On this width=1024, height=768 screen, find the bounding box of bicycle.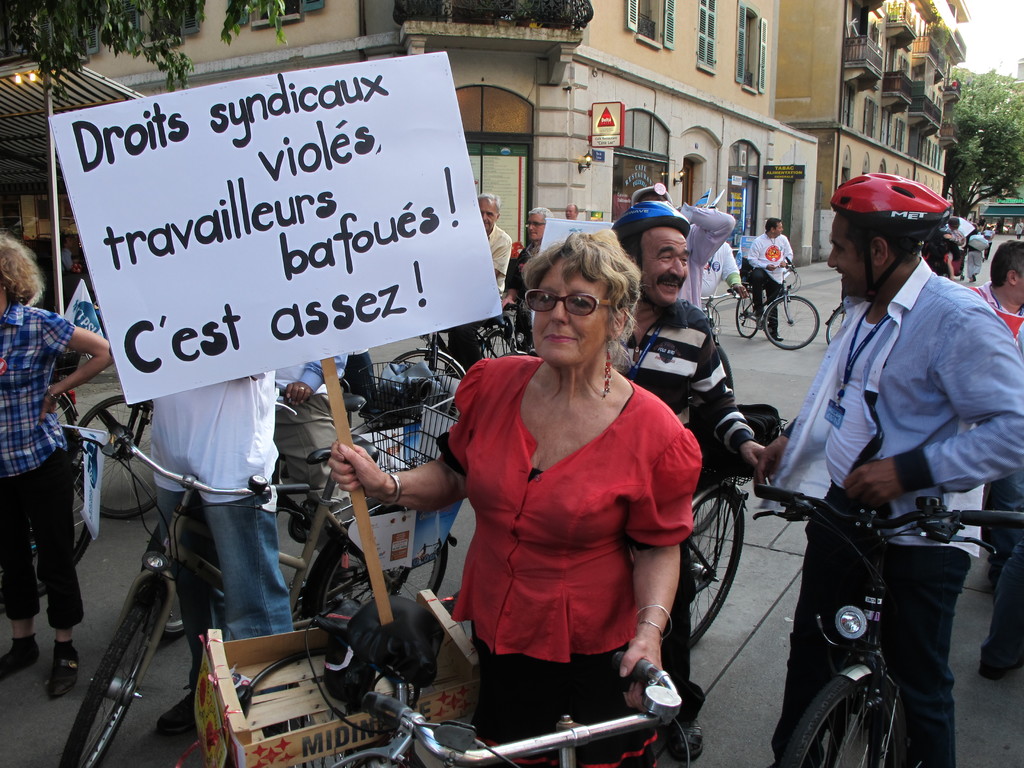
Bounding box: <bbox>388, 317, 515, 392</bbox>.
